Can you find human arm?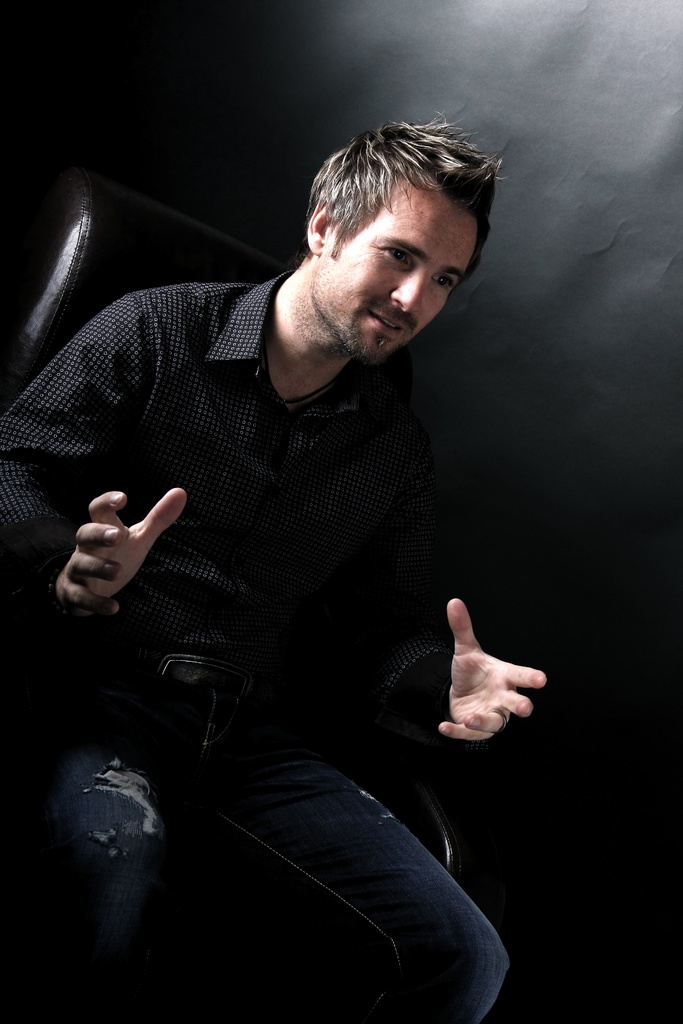
Yes, bounding box: 0,294,184,618.
